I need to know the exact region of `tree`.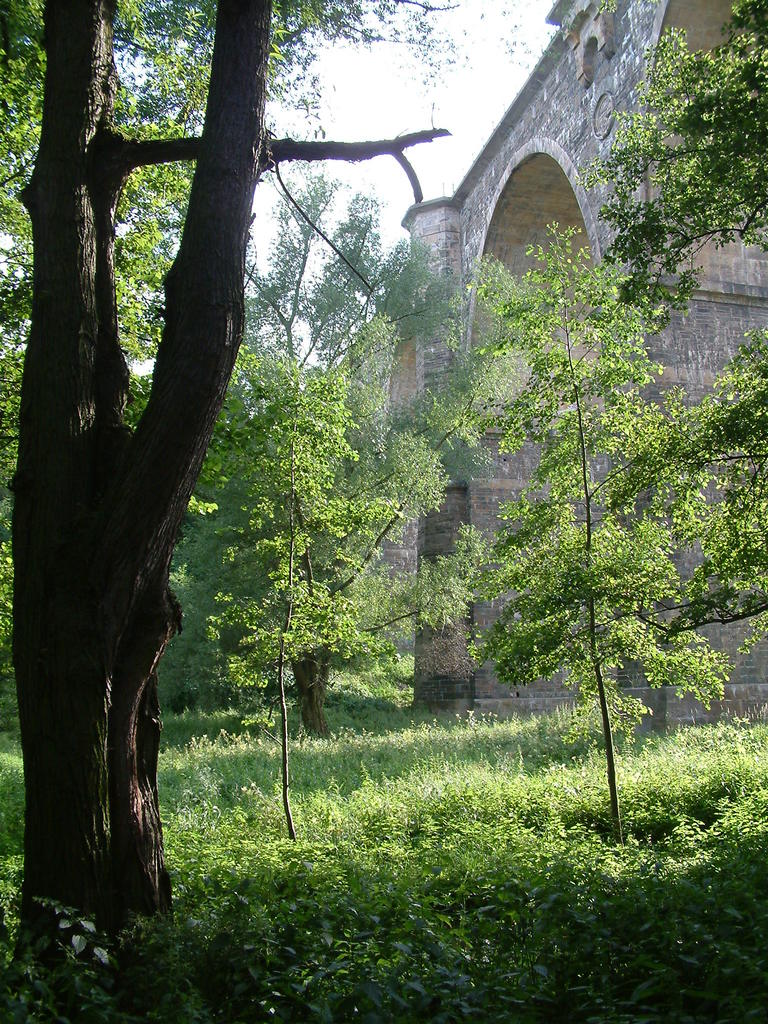
Region: pyautogui.locateOnScreen(589, 0, 767, 648).
